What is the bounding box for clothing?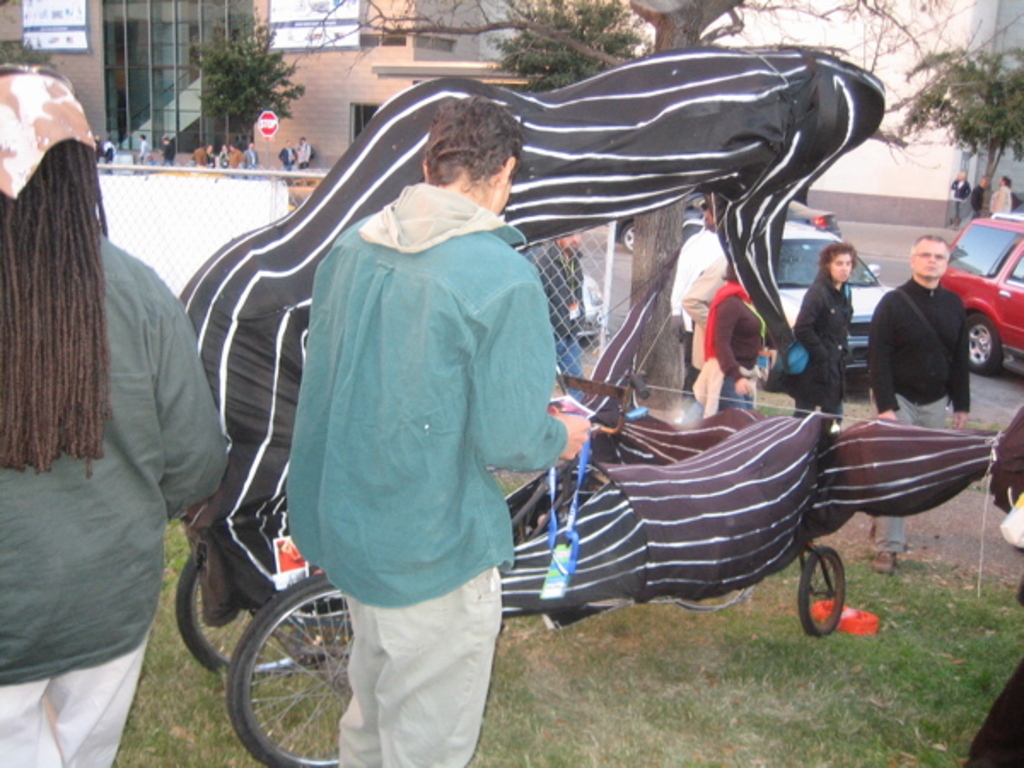
l=788, t=276, r=840, b=423.
